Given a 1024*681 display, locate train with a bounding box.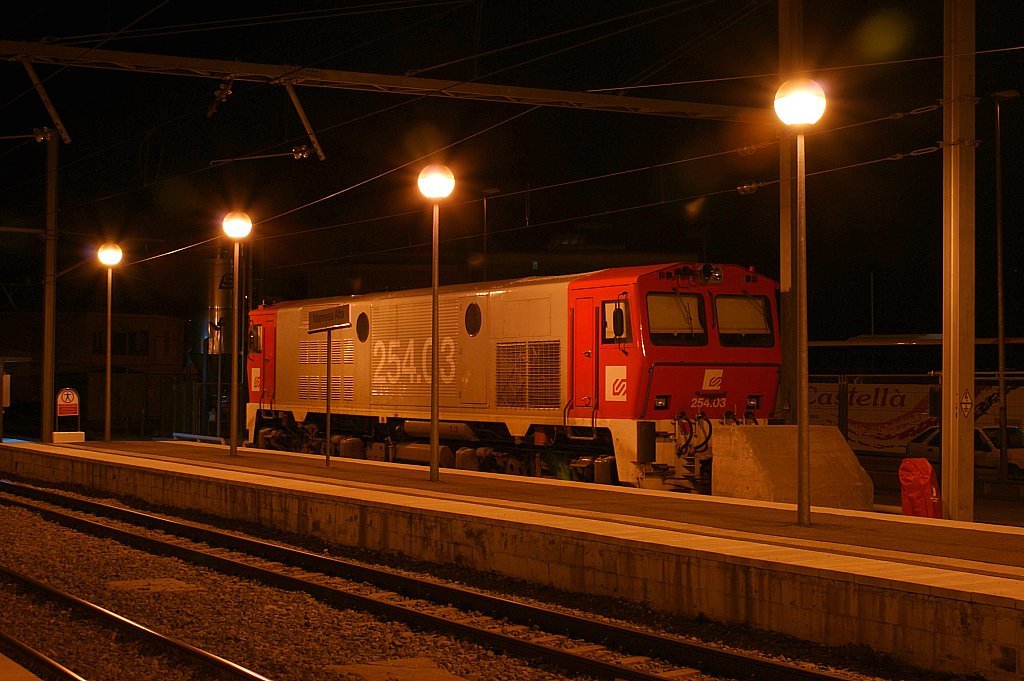
Located: BBox(244, 261, 781, 495).
